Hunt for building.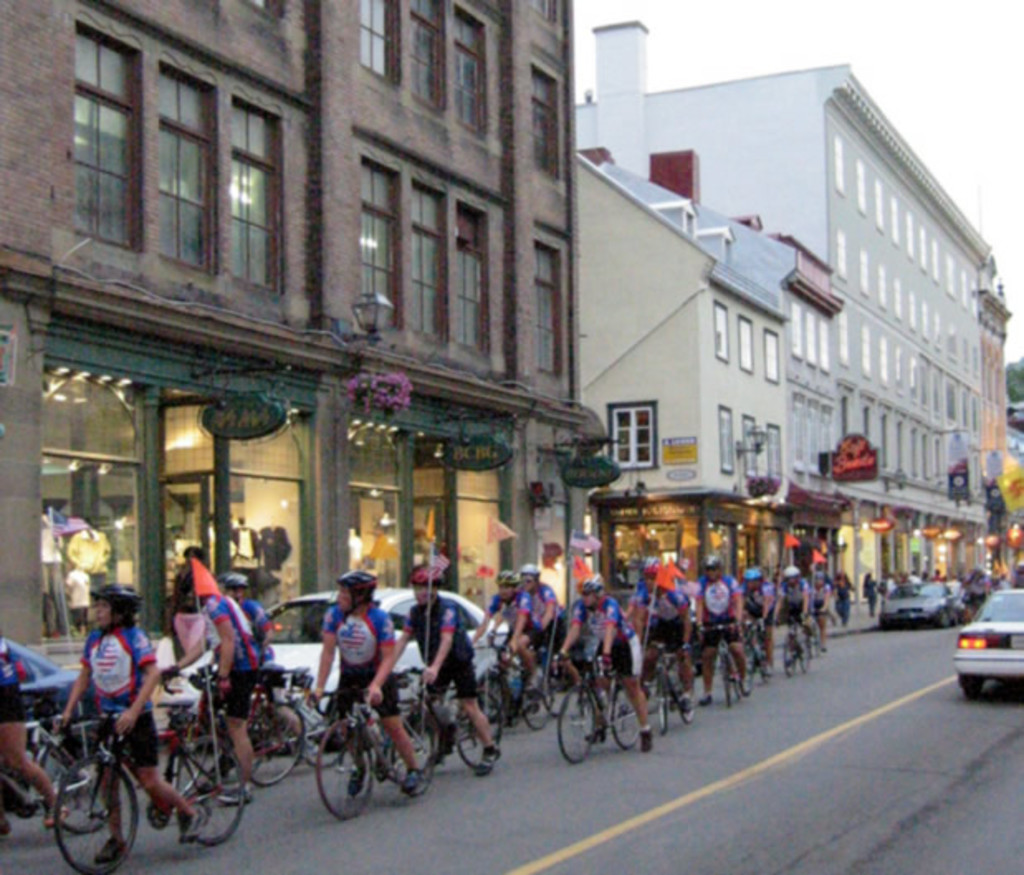
Hunted down at 572/22/1014/614.
